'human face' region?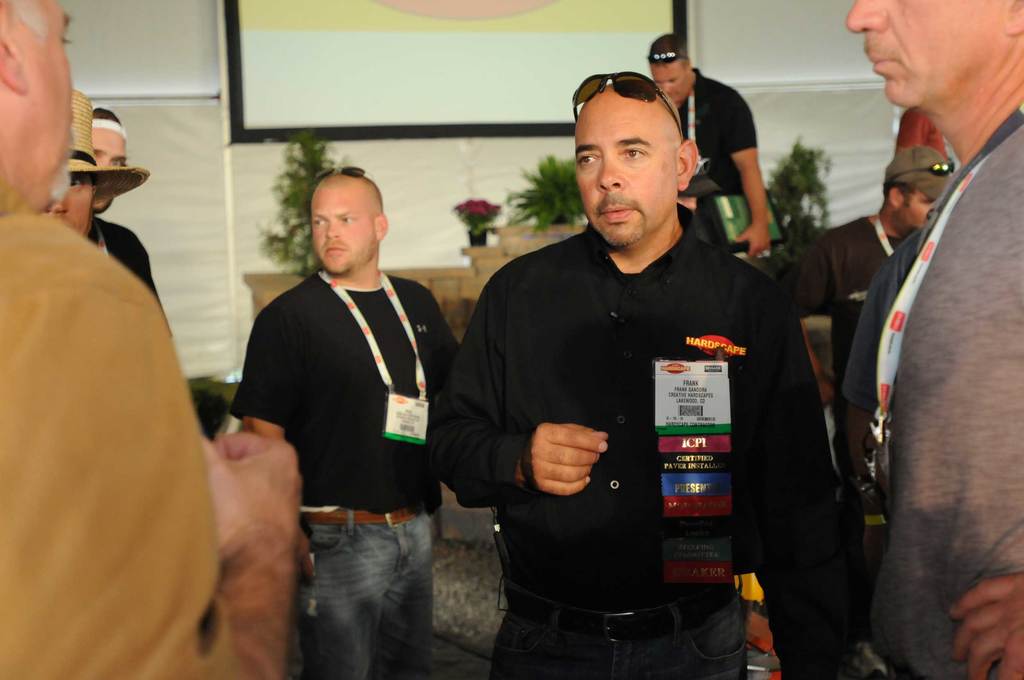
(left=650, top=67, right=687, bottom=101)
